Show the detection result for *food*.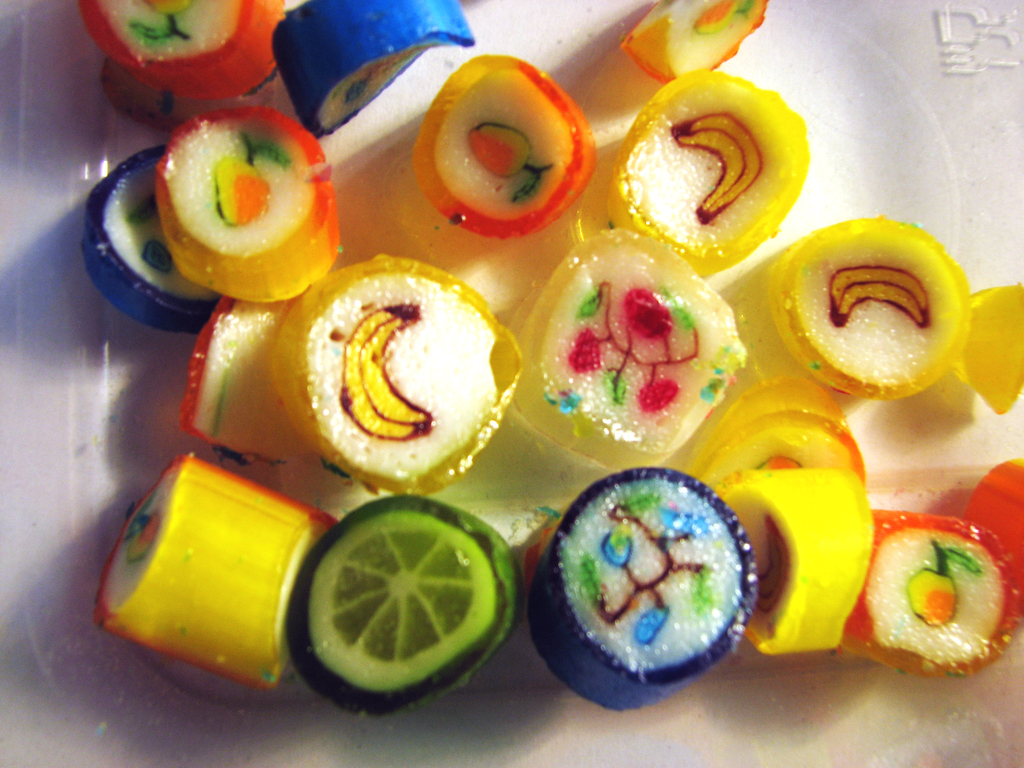
detection(719, 463, 876, 657).
